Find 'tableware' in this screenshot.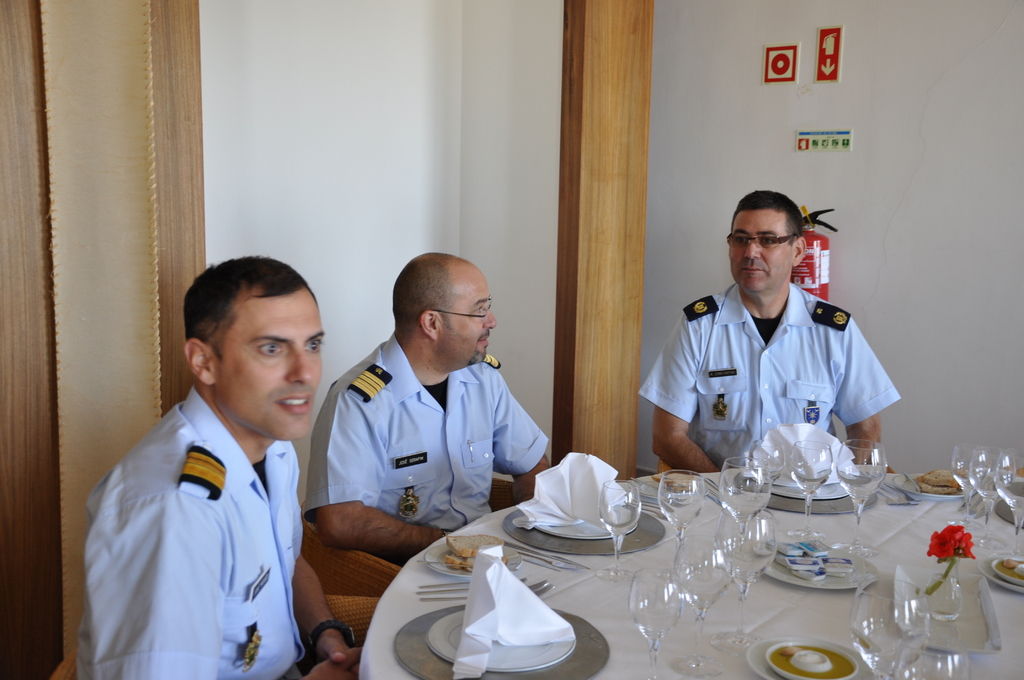
The bounding box for 'tableware' is 424/599/565/676.
